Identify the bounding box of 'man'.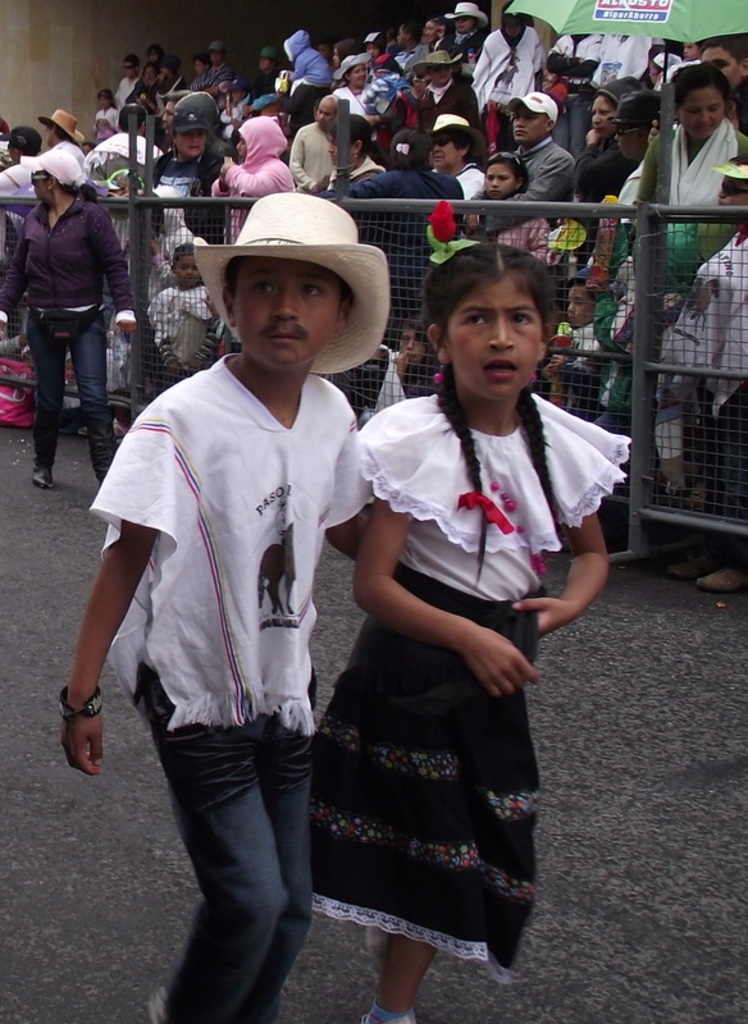
region(465, 95, 573, 305).
